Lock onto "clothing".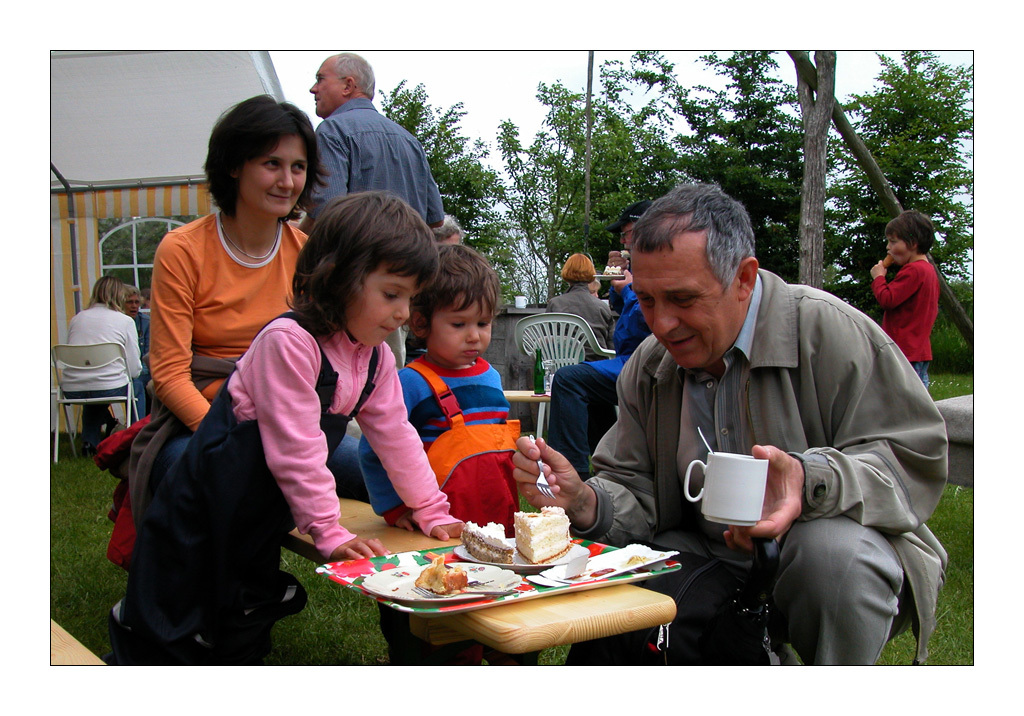
Locked: locate(115, 306, 462, 678).
